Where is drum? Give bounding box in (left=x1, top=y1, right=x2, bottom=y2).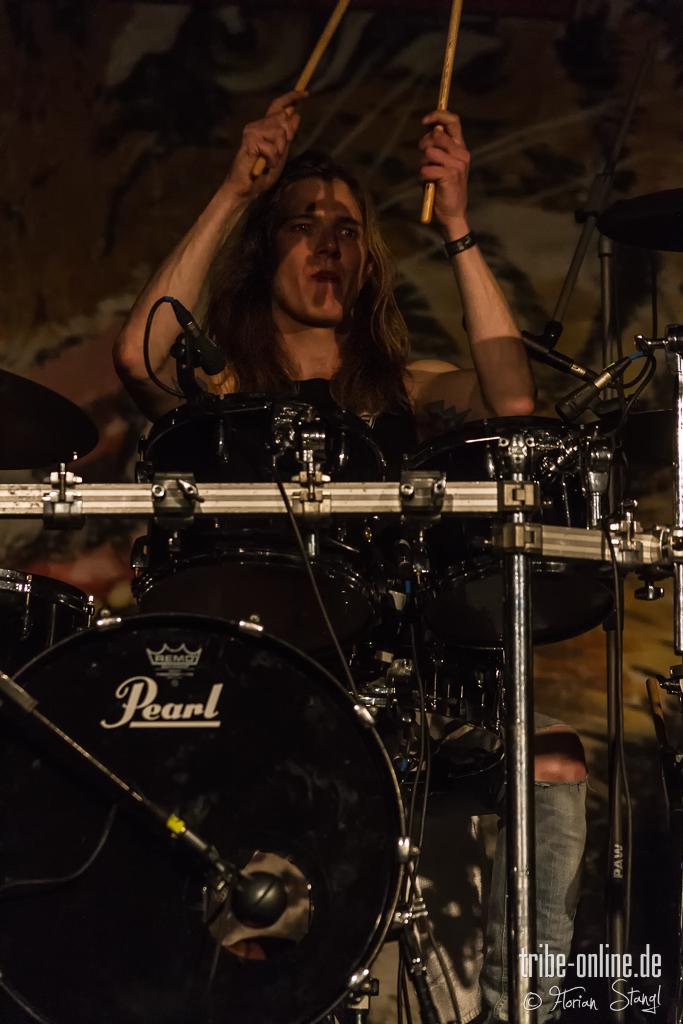
(left=0, top=565, right=97, bottom=677).
